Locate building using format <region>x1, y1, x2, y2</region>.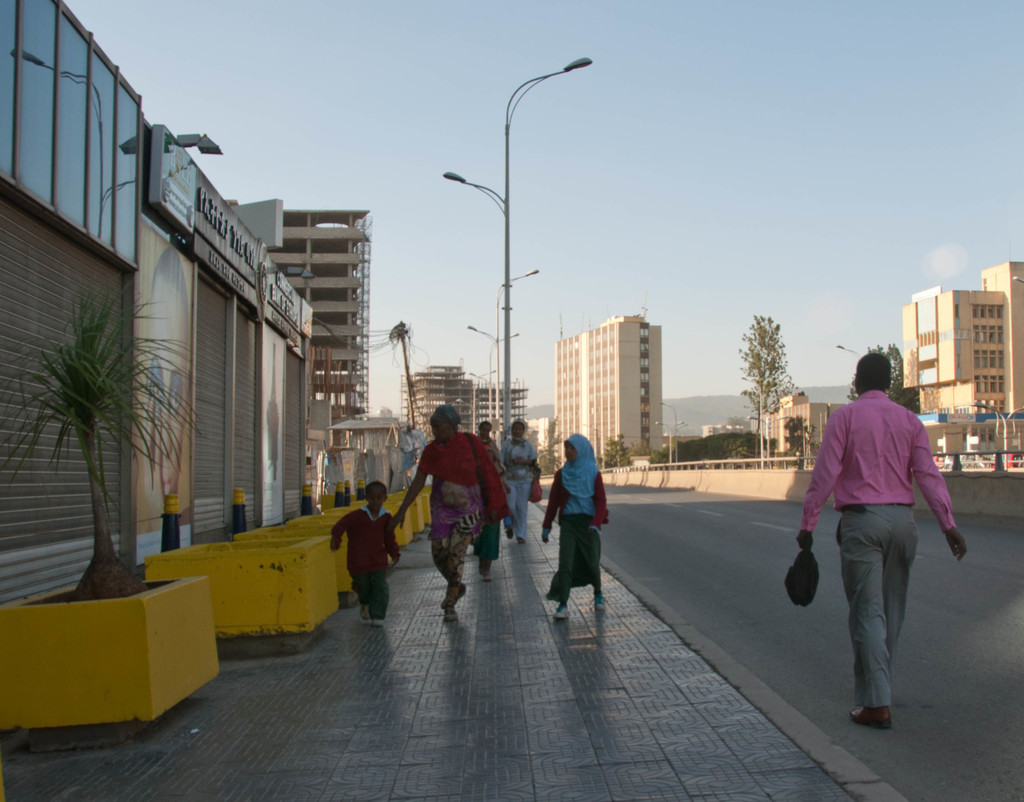
<region>902, 264, 1023, 415</region>.
